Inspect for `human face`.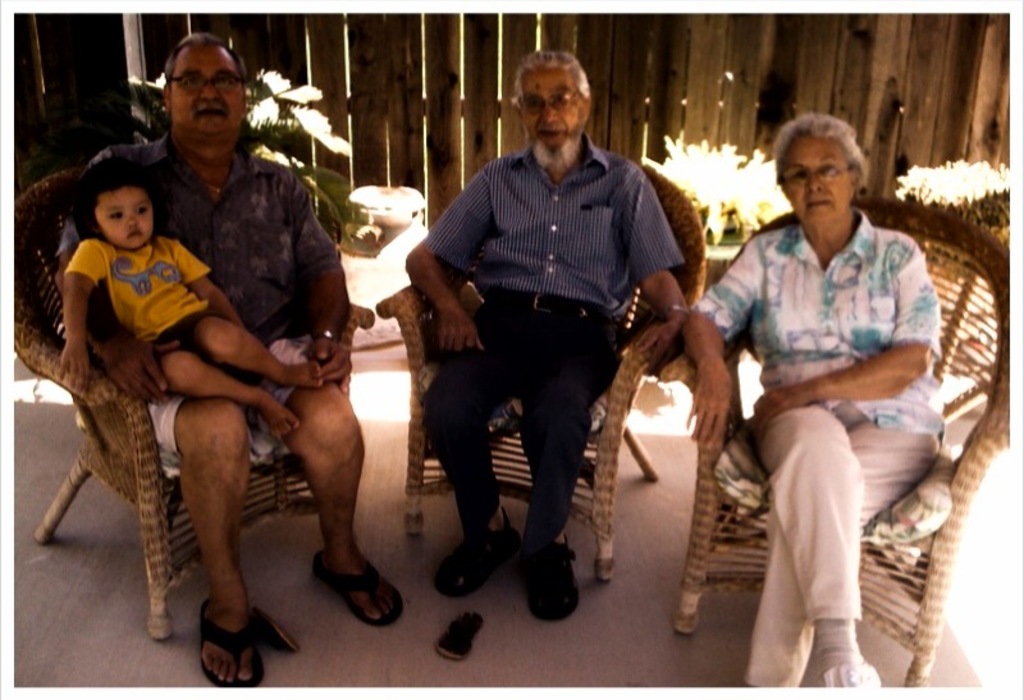
Inspection: 786, 134, 852, 232.
